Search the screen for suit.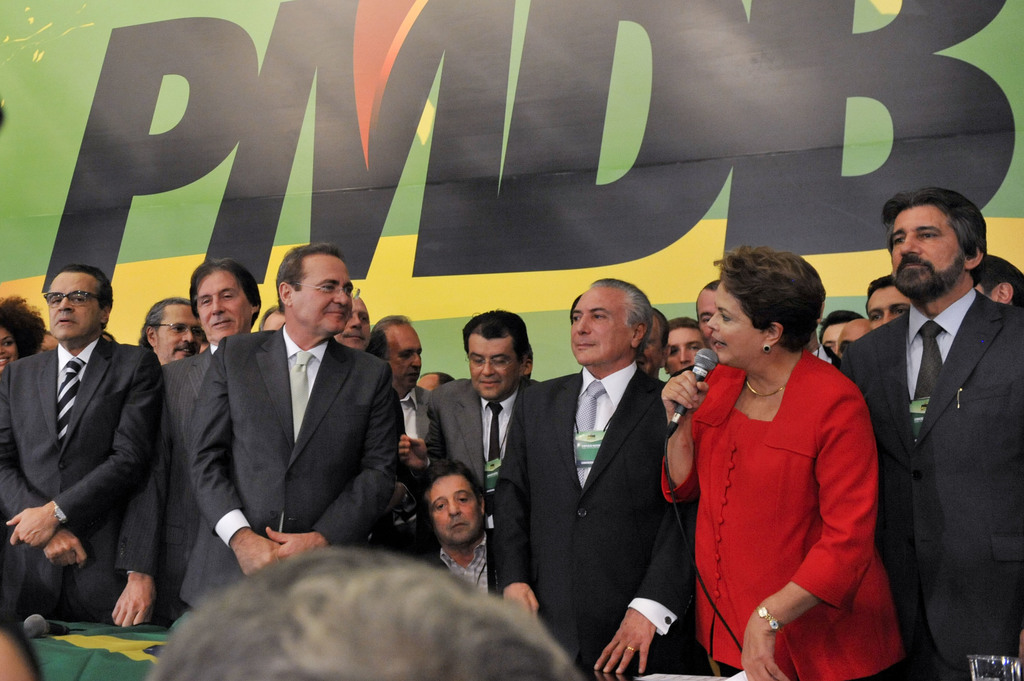
Found at 369,384,429,553.
